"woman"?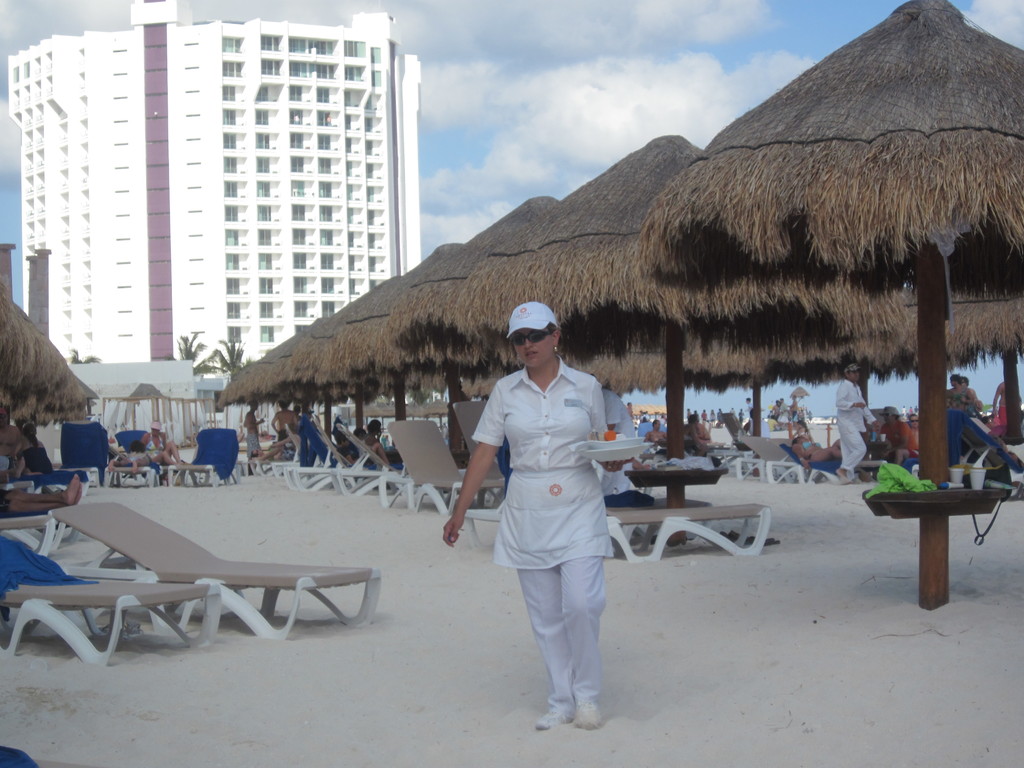
l=440, t=305, r=620, b=730
